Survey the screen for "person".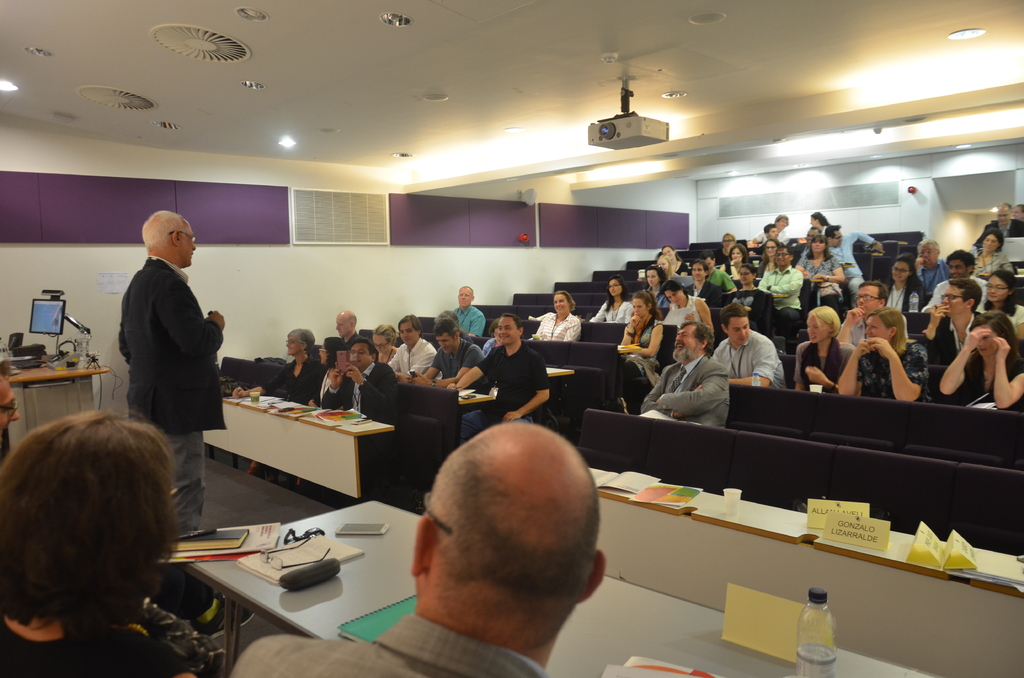
Survey found: x1=376 y1=323 x2=397 y2=364.
